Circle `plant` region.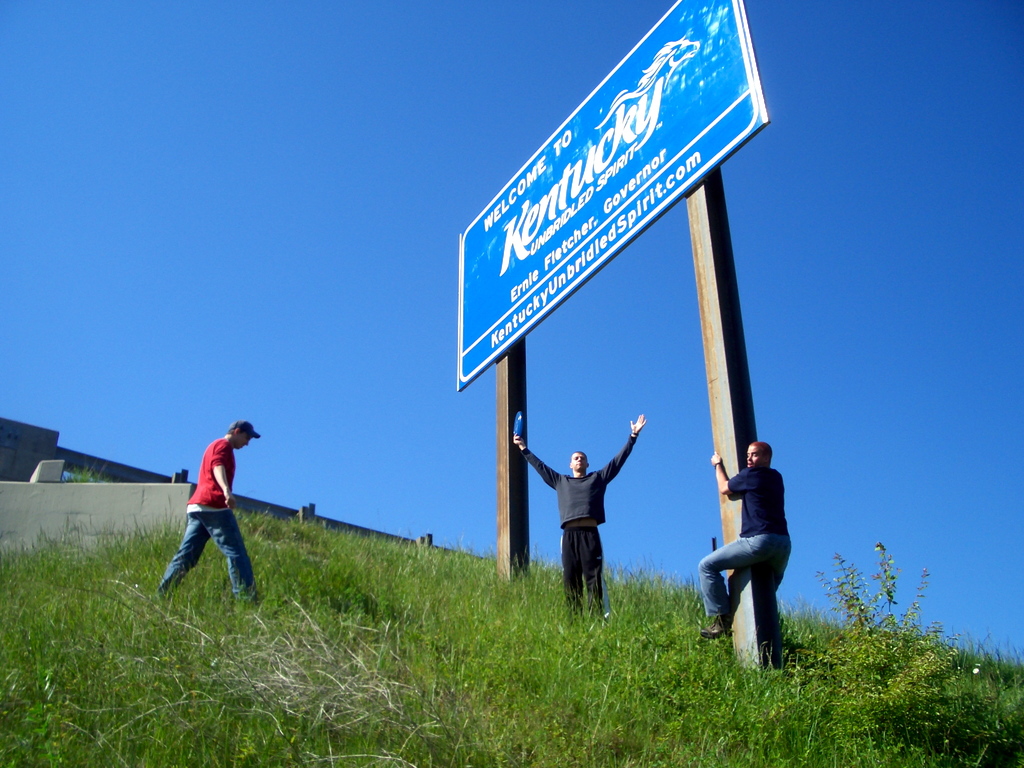
Region: 47 452 122 484.
